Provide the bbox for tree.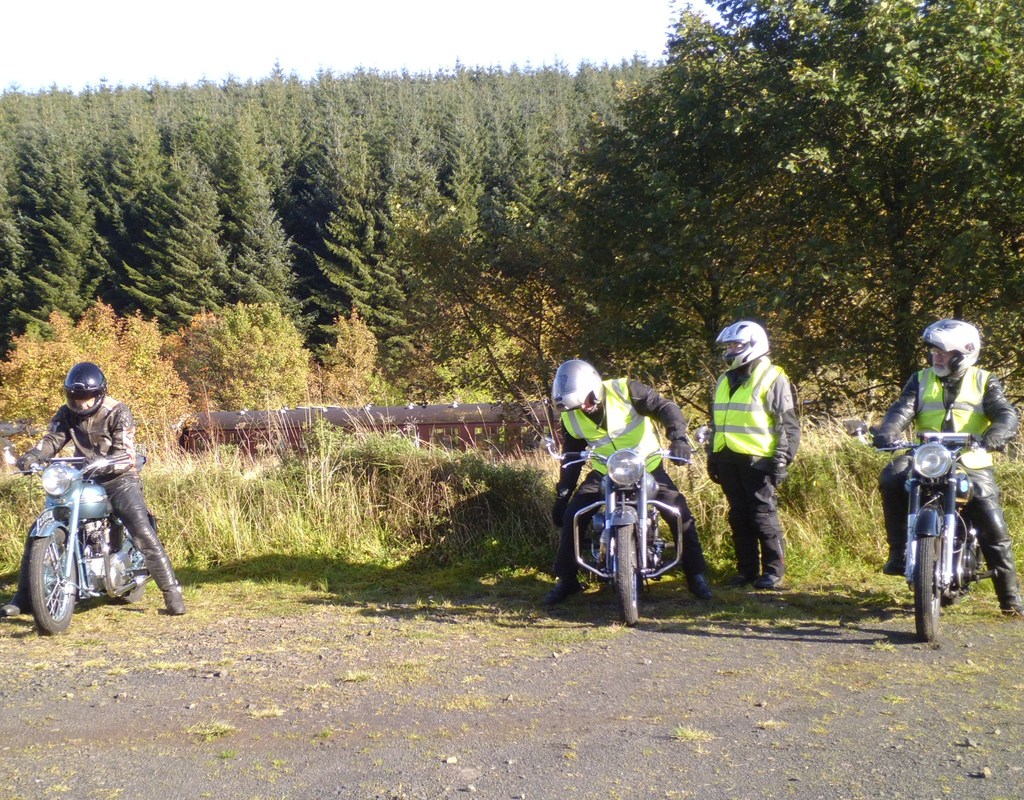
BBox(348, 196, 552, 449).
